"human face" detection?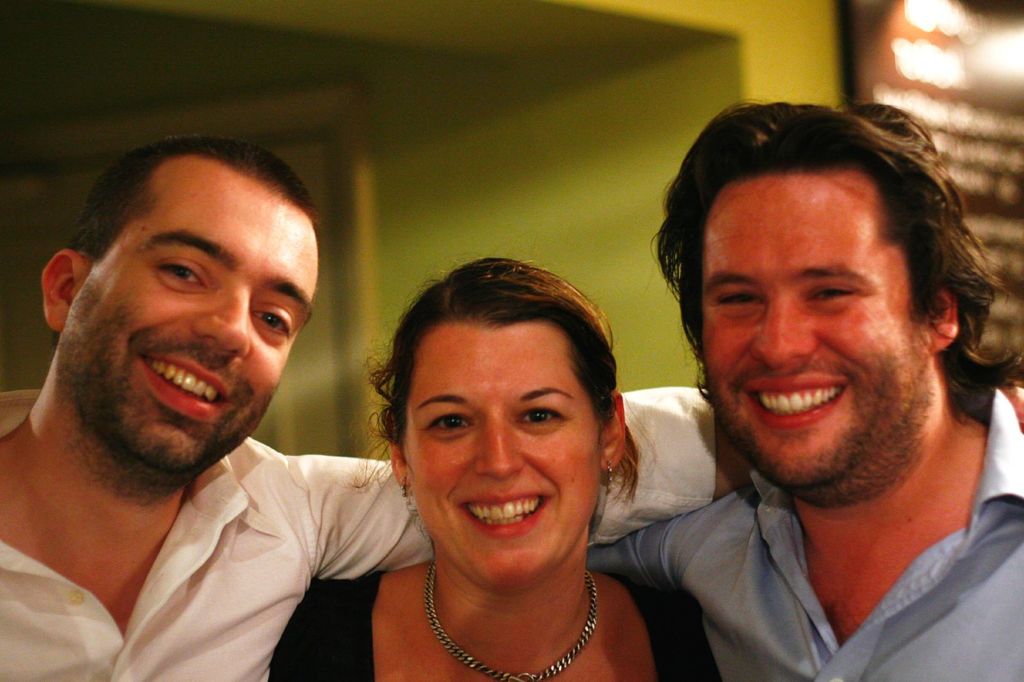
[408, 319, 598, 586]
